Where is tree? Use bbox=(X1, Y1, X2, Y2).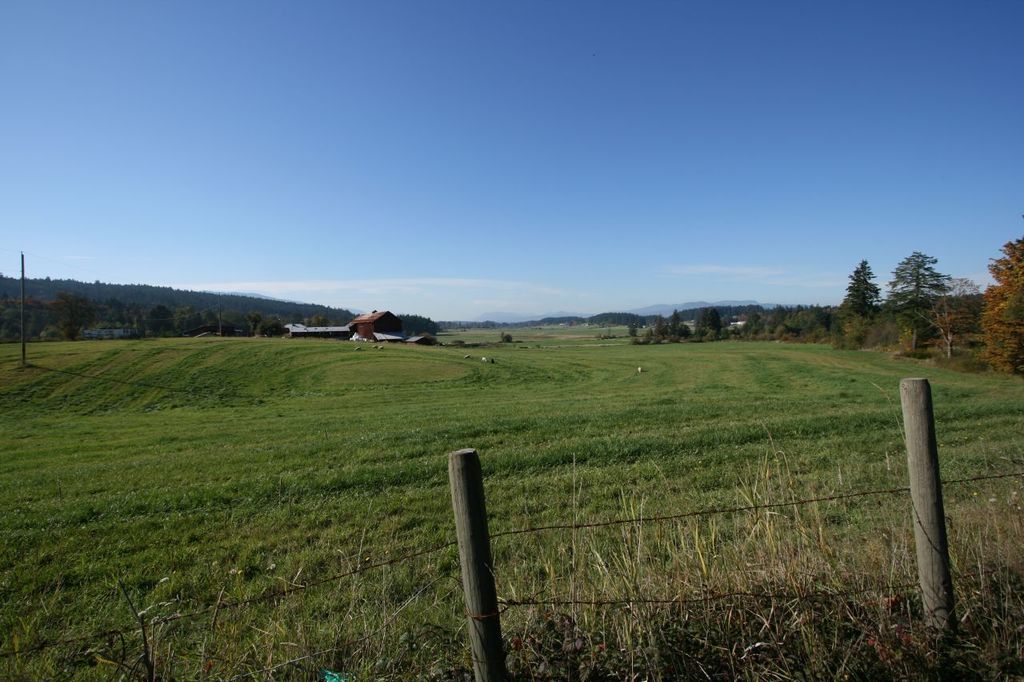
bbox=(982, 241, 1023, 376).
